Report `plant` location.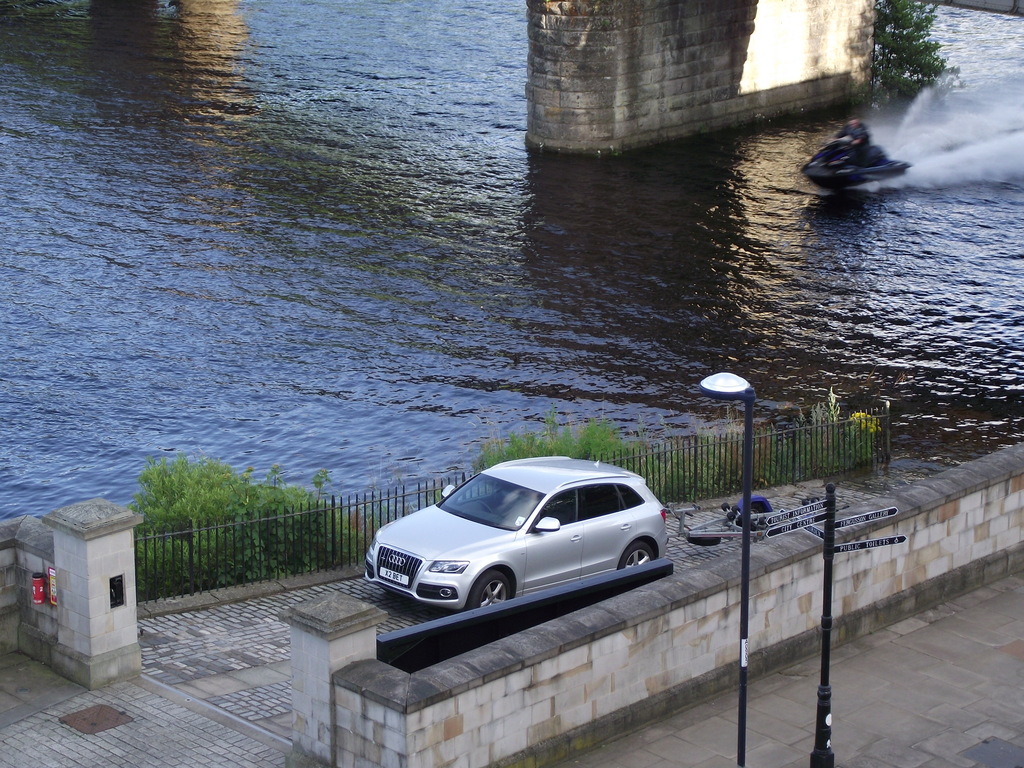
Report: bbox(852, 0, 961, 106).
